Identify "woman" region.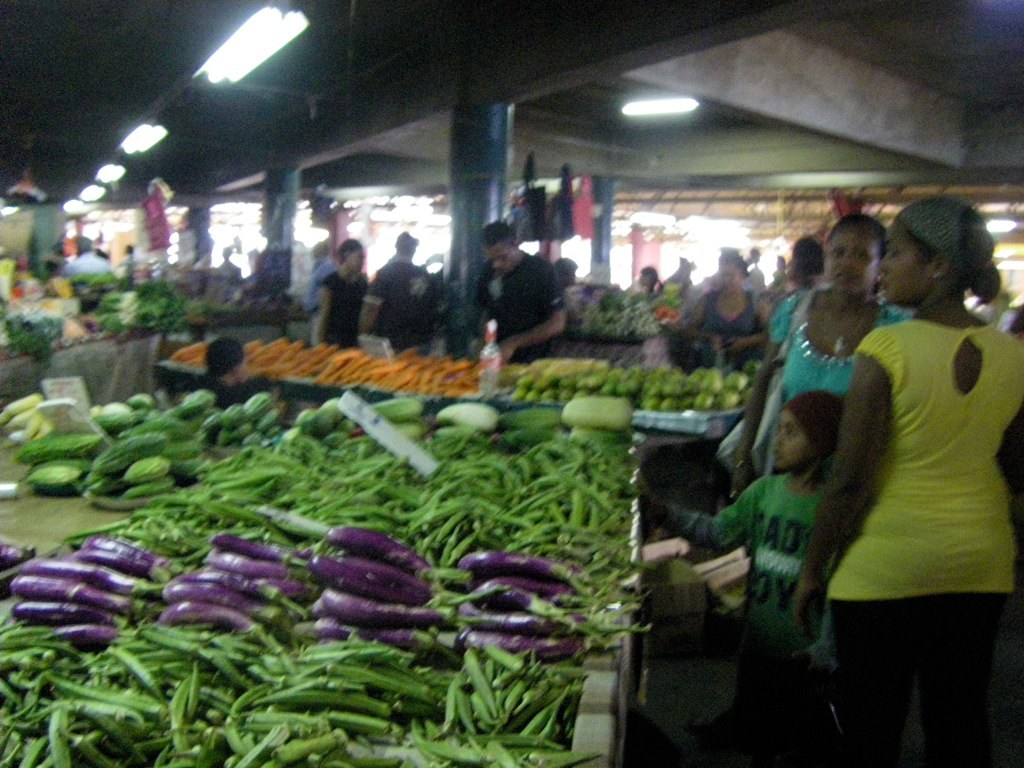
Region: bbox(684, 247, 771, 373).
